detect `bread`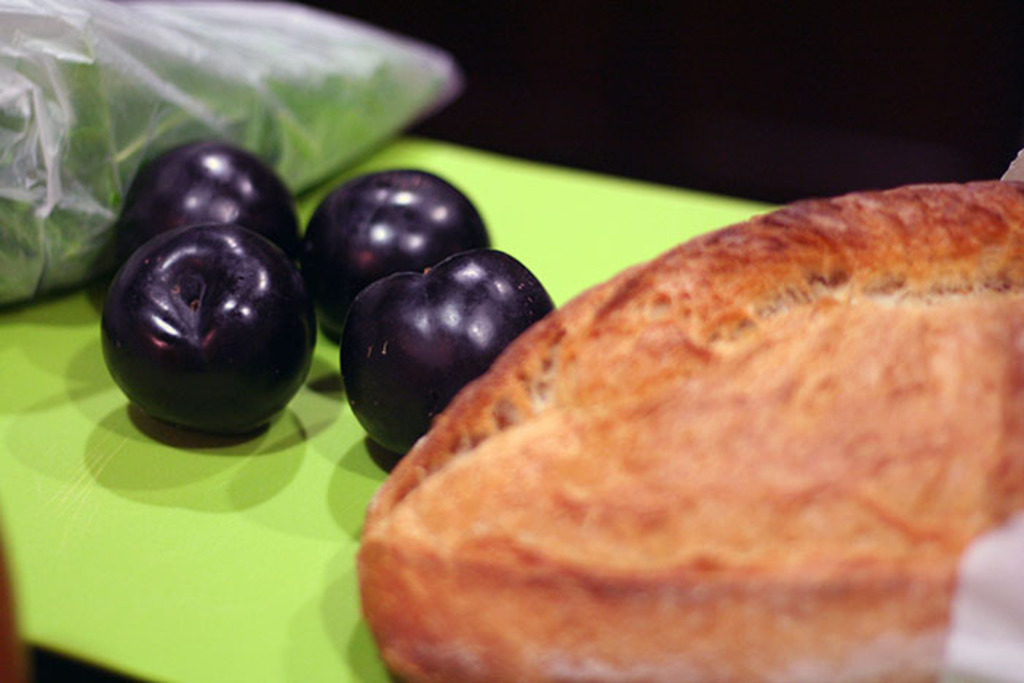
(357,181,1023,682)
